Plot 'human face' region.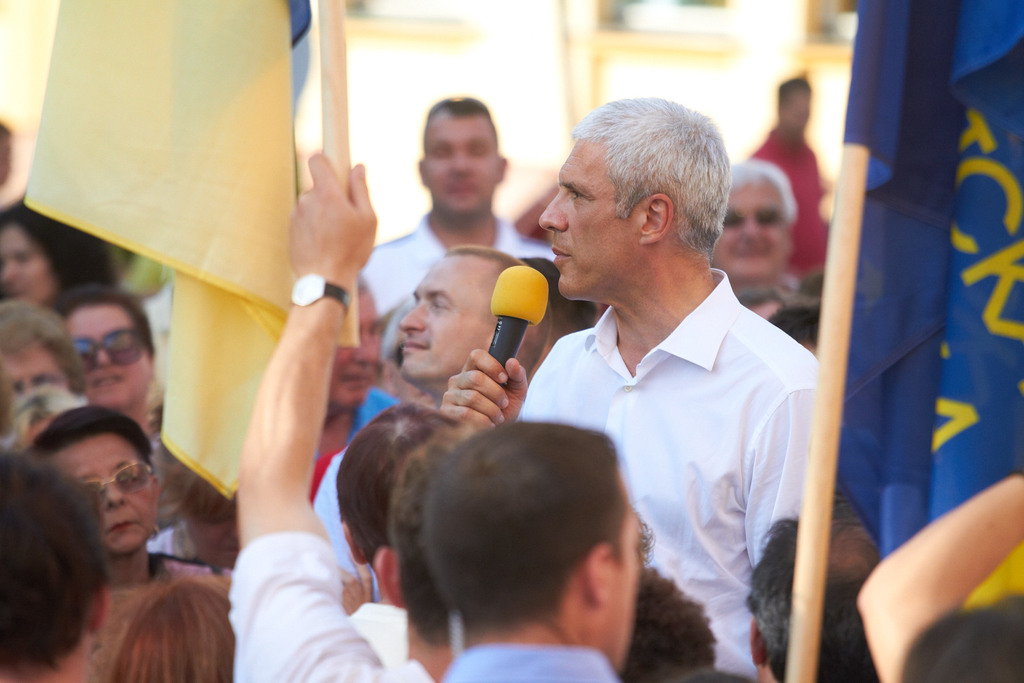
Plotted at detection(712, 176, 794, 289).
